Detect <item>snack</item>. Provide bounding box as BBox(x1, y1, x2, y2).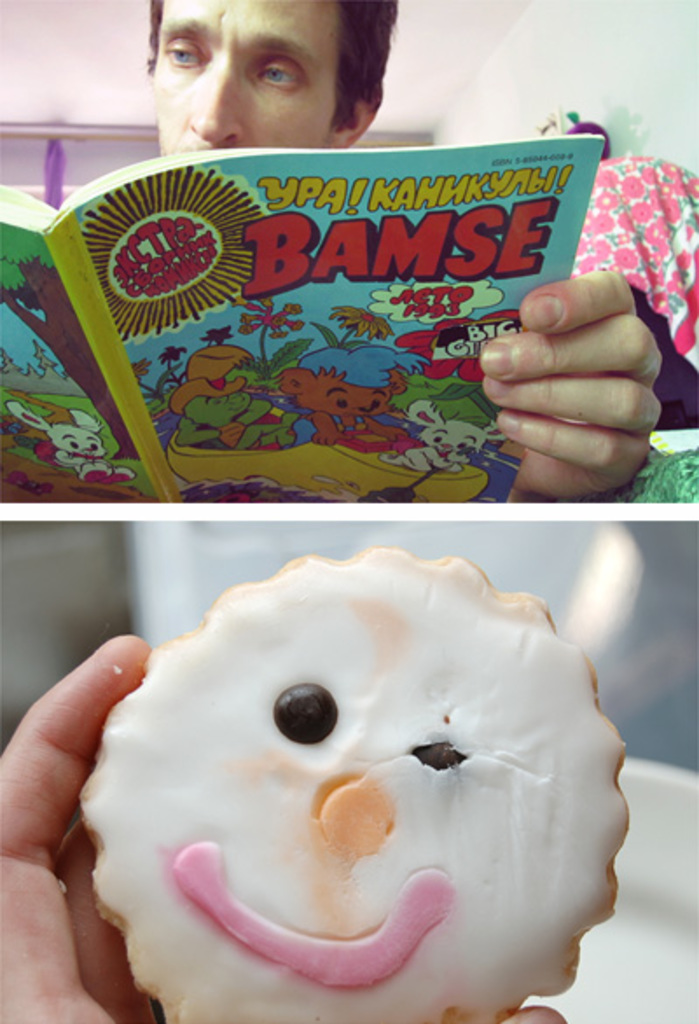
BBox(0, 105, 662, 484).
